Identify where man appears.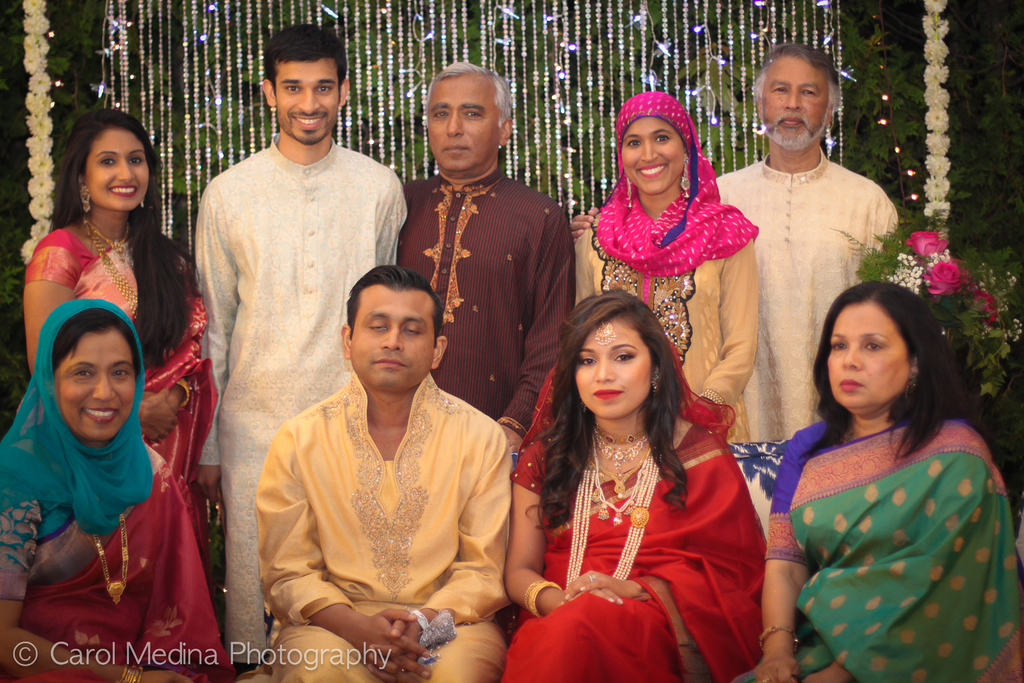
Appears at x1=568 y1=47 x2=900 y2=445.
